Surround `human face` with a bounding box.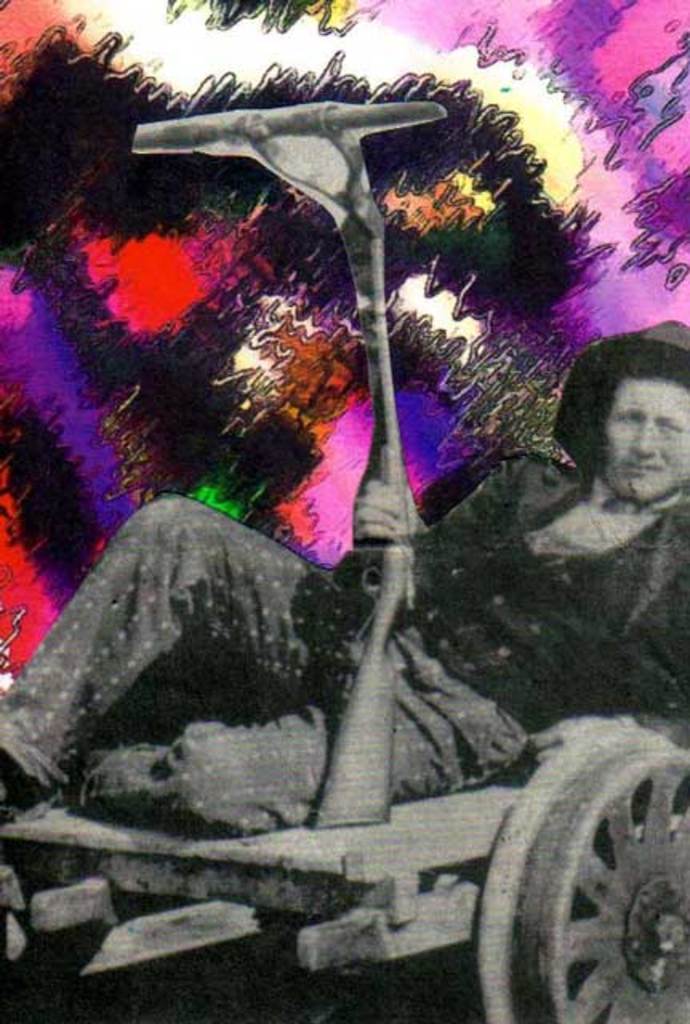
<bbox>604, 379, 688, 504</bbox>.
